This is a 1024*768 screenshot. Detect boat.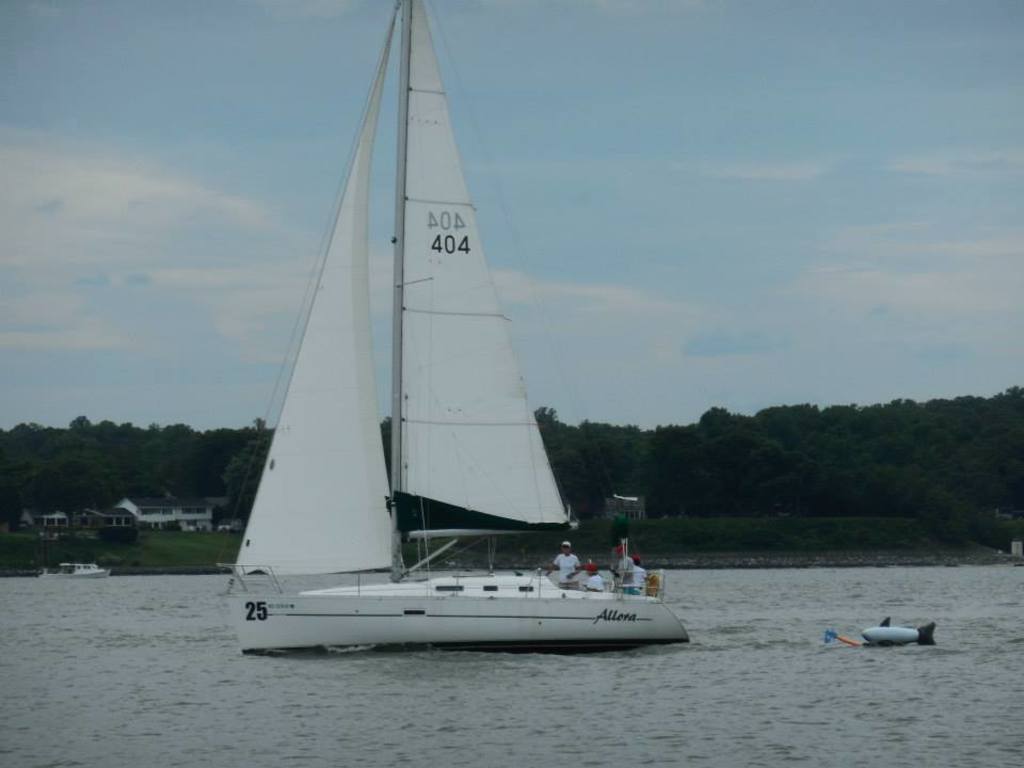
<bbox>44, 556, 110, 582</bbox>.
